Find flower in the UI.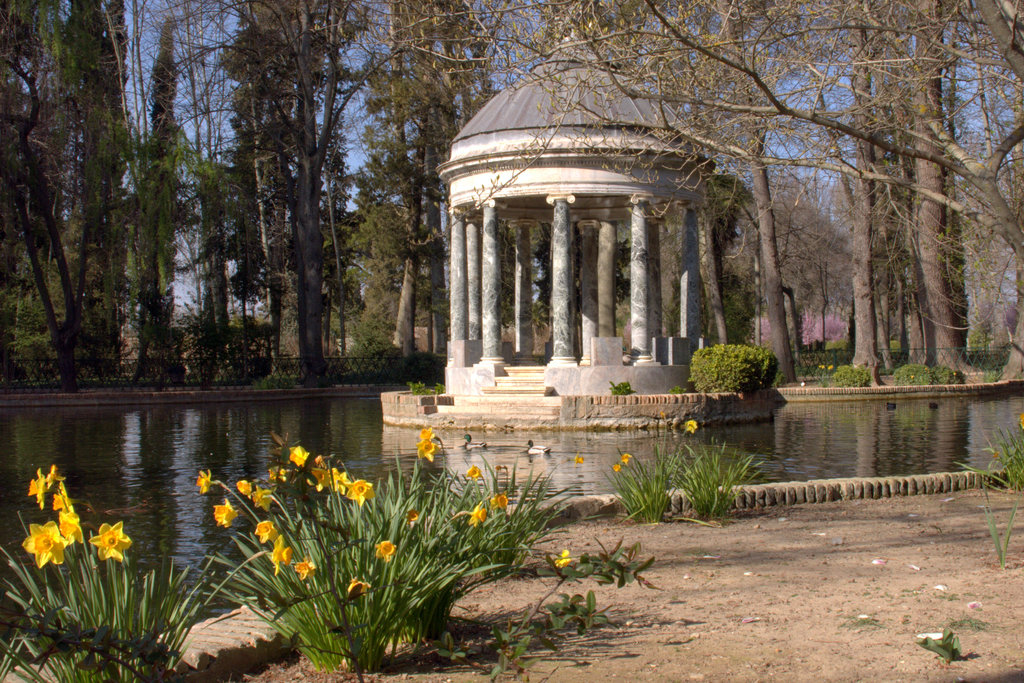
UI element at (352, 575, 381, 595).
